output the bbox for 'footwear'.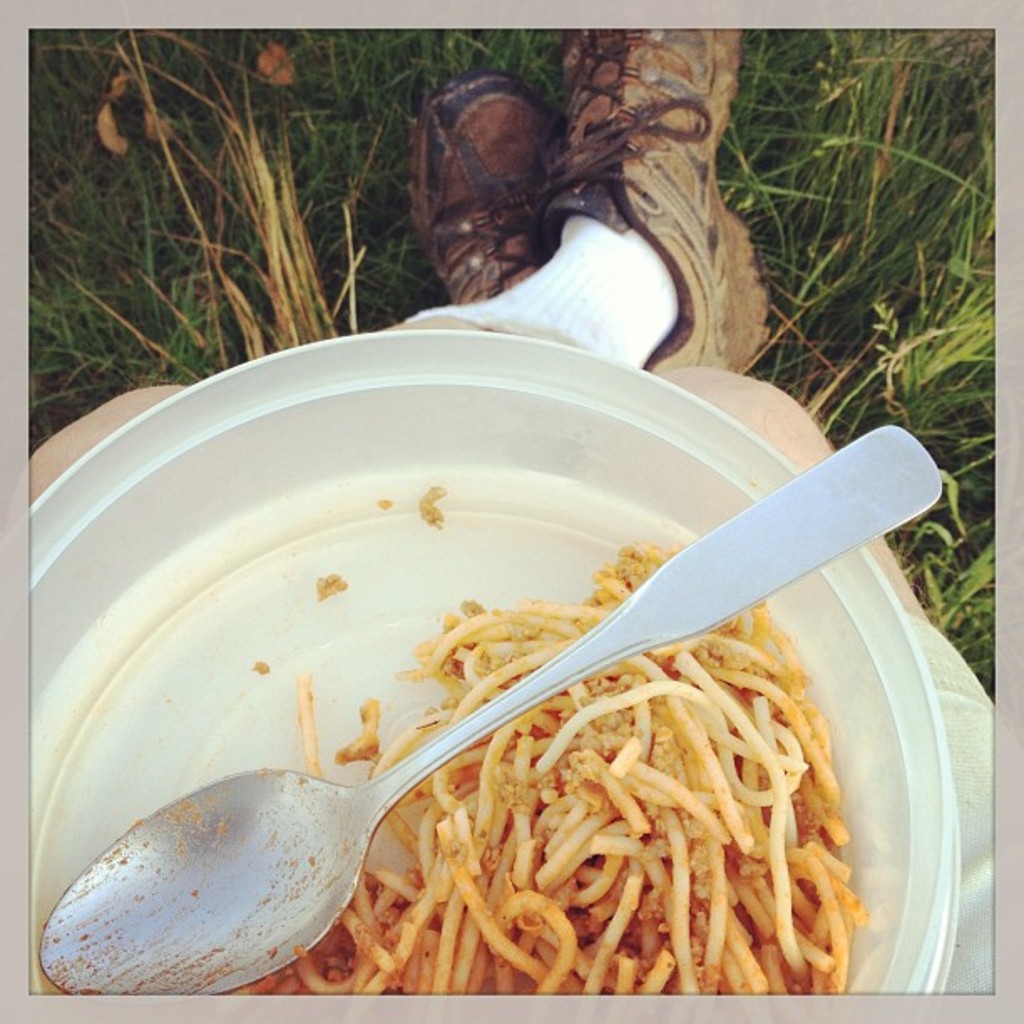
{"left": 505, "top": 25, "right": 776, "bottom": 366}.
